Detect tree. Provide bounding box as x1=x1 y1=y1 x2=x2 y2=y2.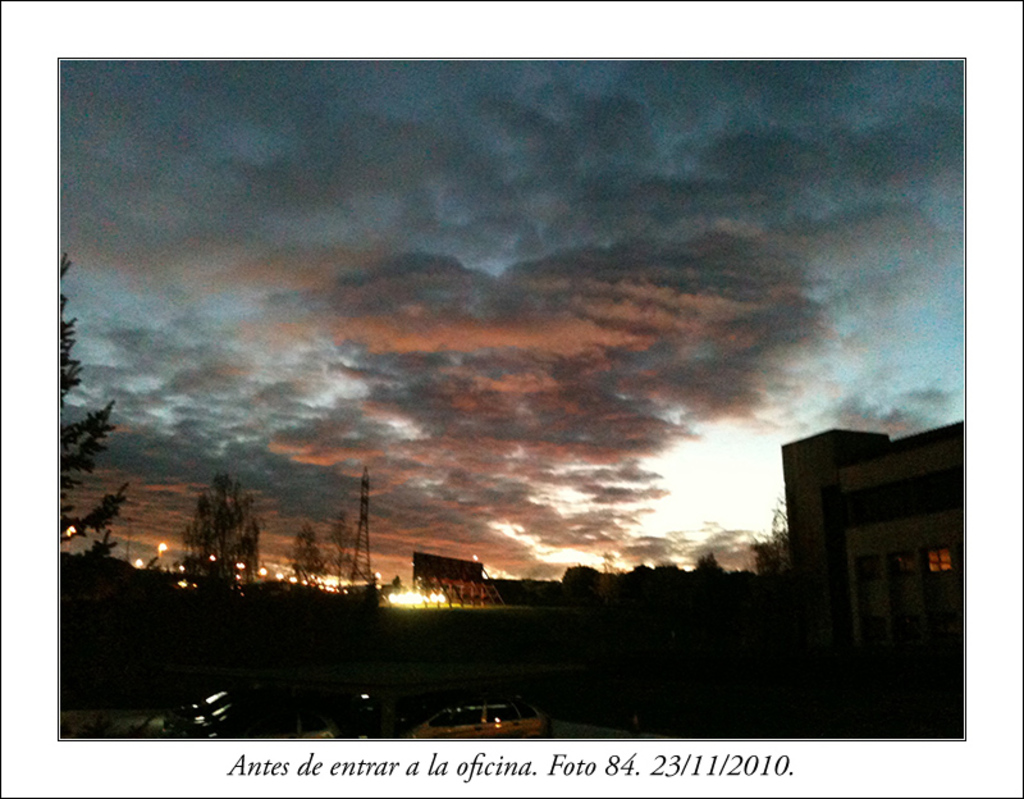
x1=323 y1=507 x2=361 y2=597.
